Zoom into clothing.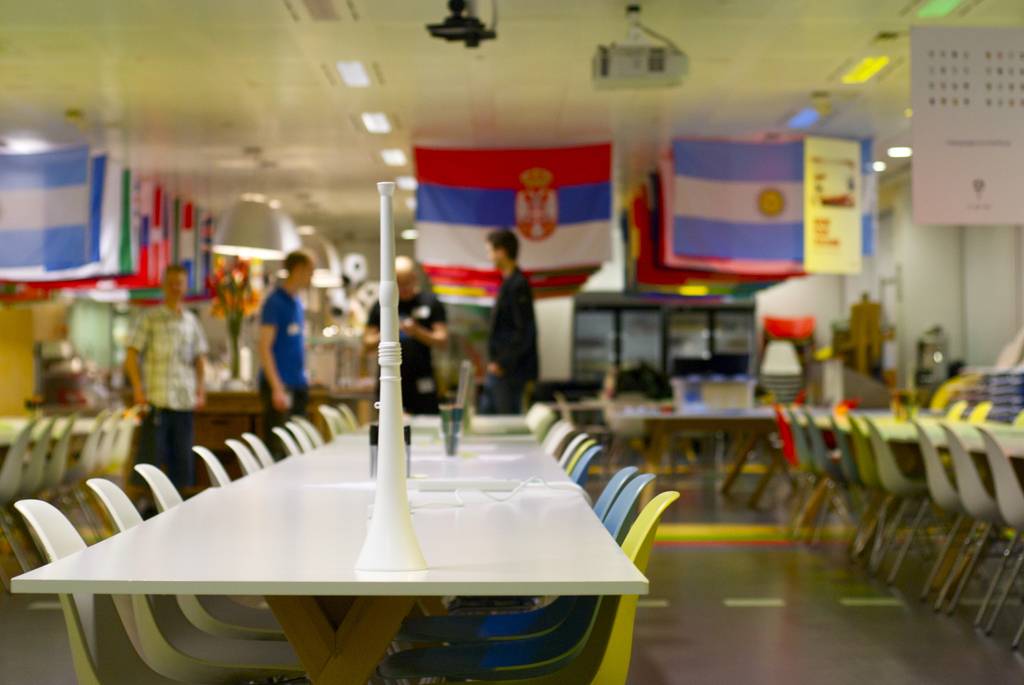
Zoom target: left=355, top=289, right=451, bottom=415.
